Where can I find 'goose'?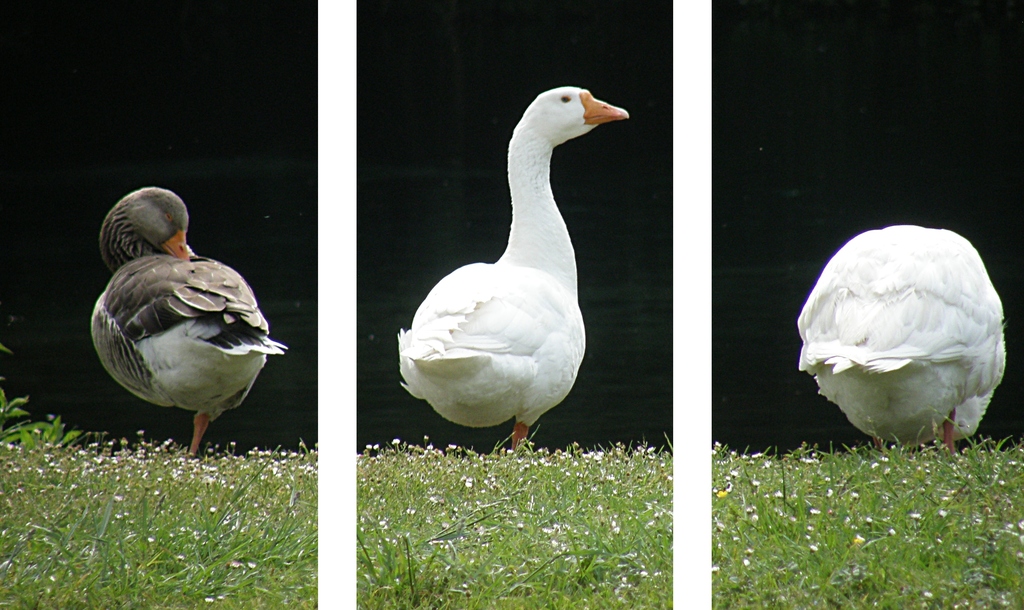
You can find it at box(795, 222, 1007, 456).
